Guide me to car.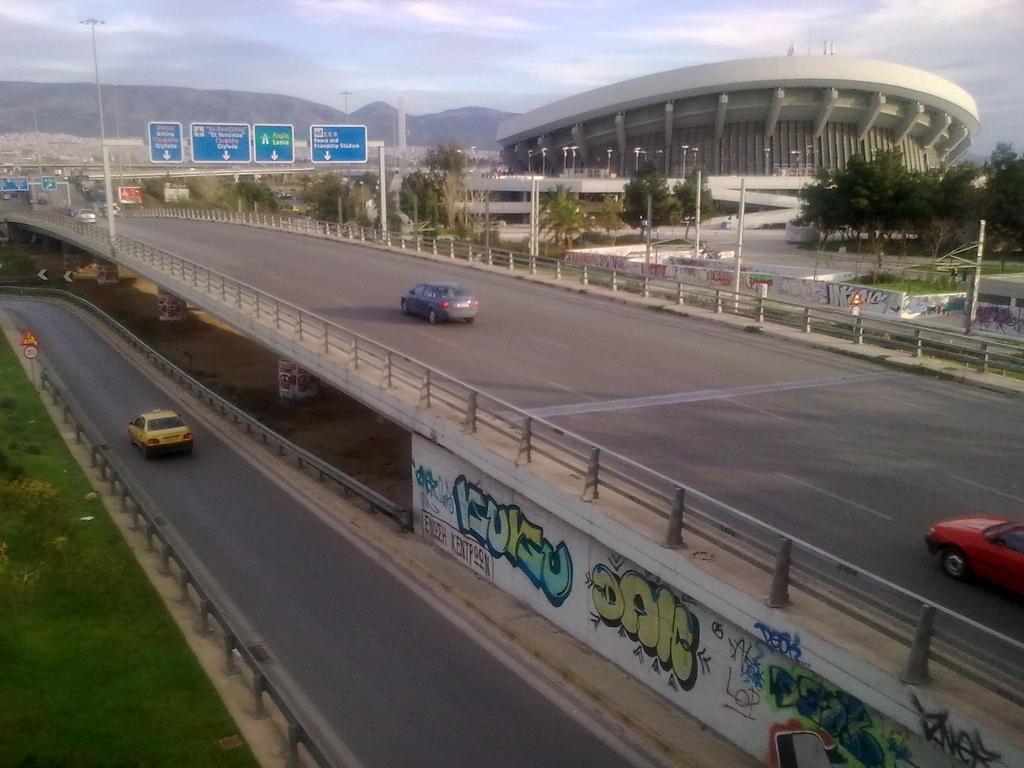
Guidance: left=70, top=207, right=96, bottom=223.
